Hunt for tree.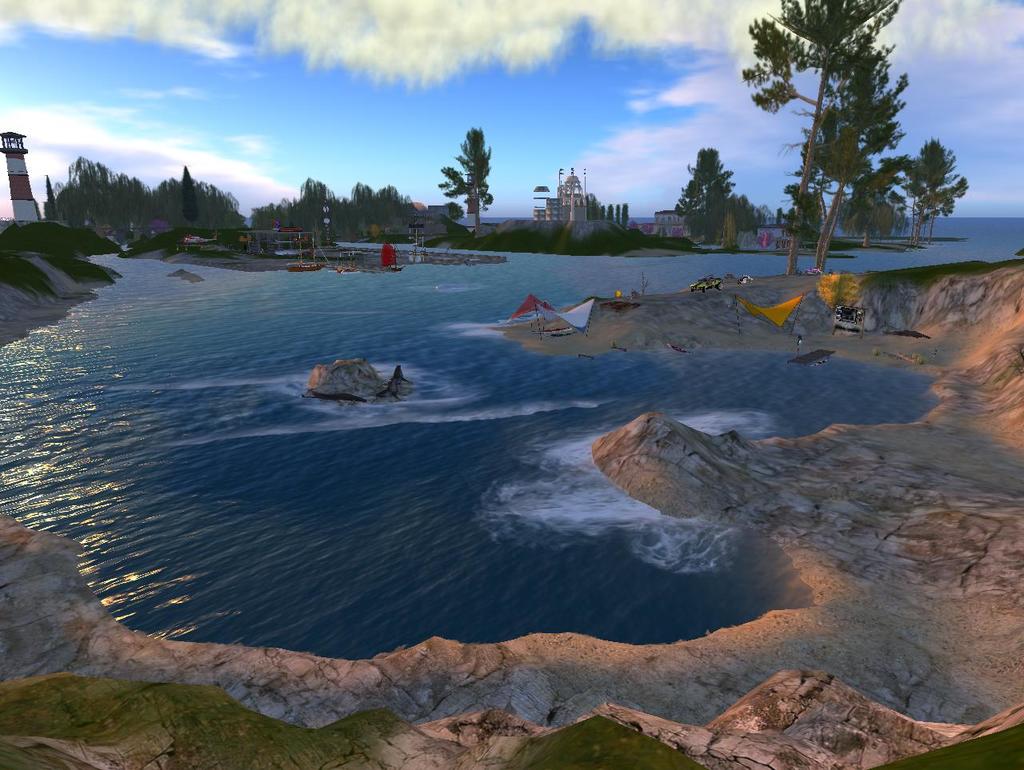
Hunted down at {"left": 445, "top": 201, "right": 465, "bottom": 221}.
